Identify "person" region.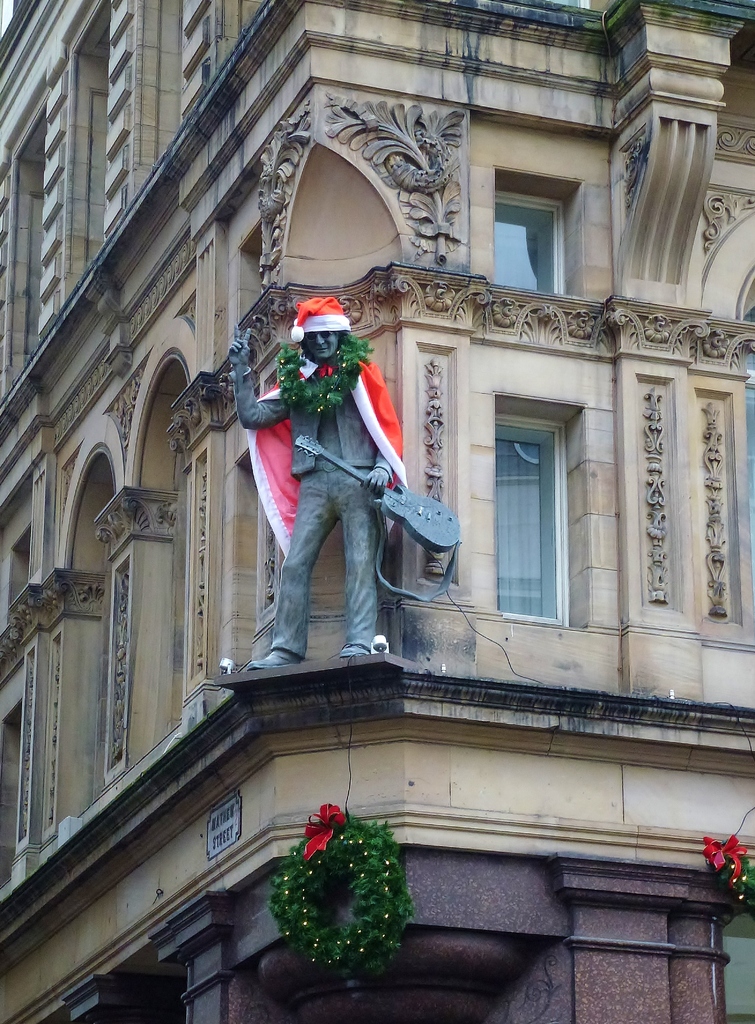
Region: crop(252, 285, 435, 692).
